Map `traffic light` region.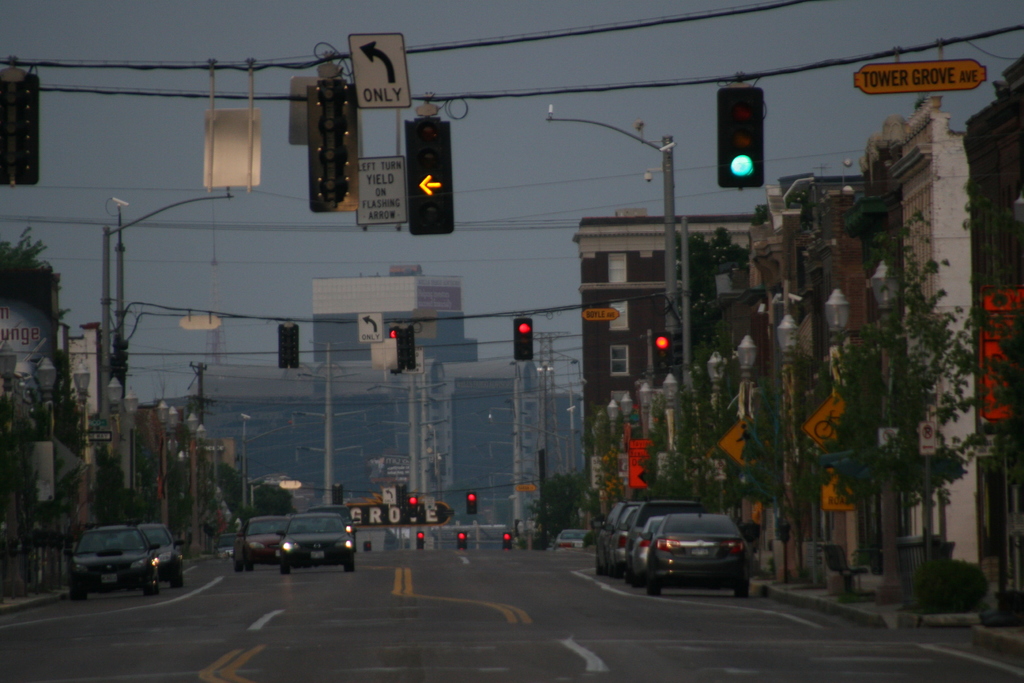
Mapped to [left=397, top=481, right=407, bottom=509].
